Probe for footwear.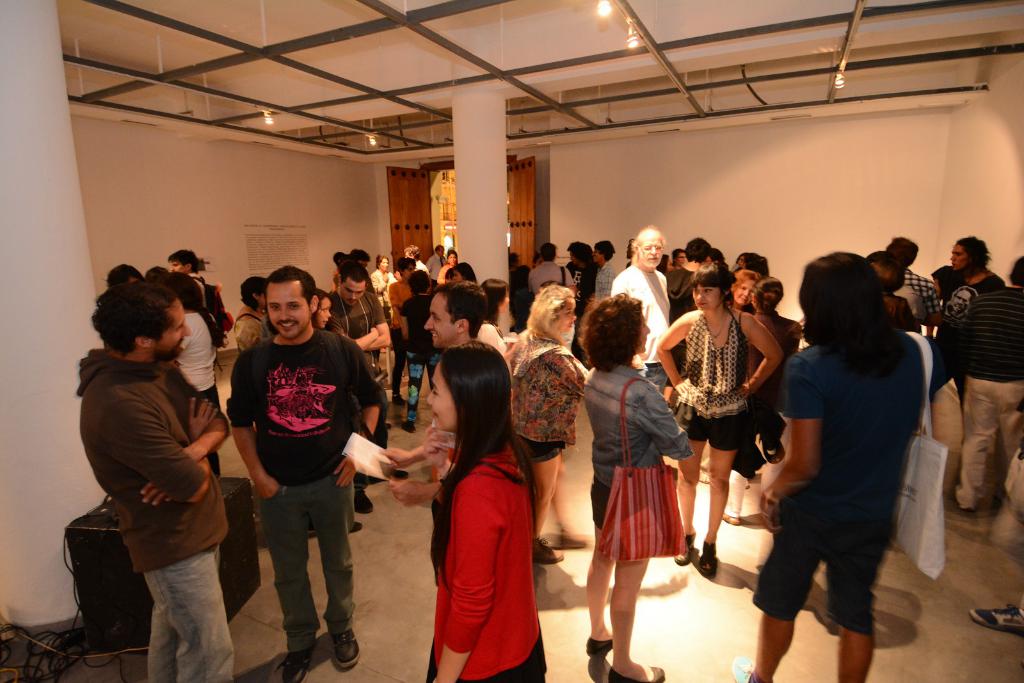
Probe result: <bbox>353, 488, 374, 515</bbox>.
